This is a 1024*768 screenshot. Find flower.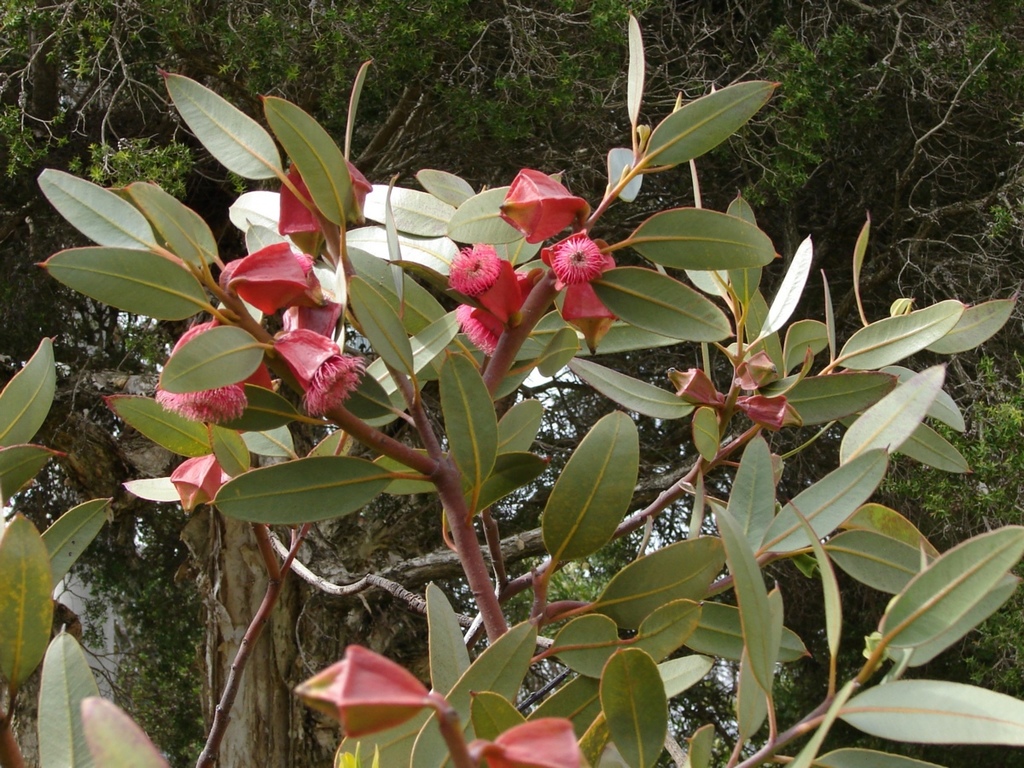
Bounding box: region(265, 150, 373, 250).
